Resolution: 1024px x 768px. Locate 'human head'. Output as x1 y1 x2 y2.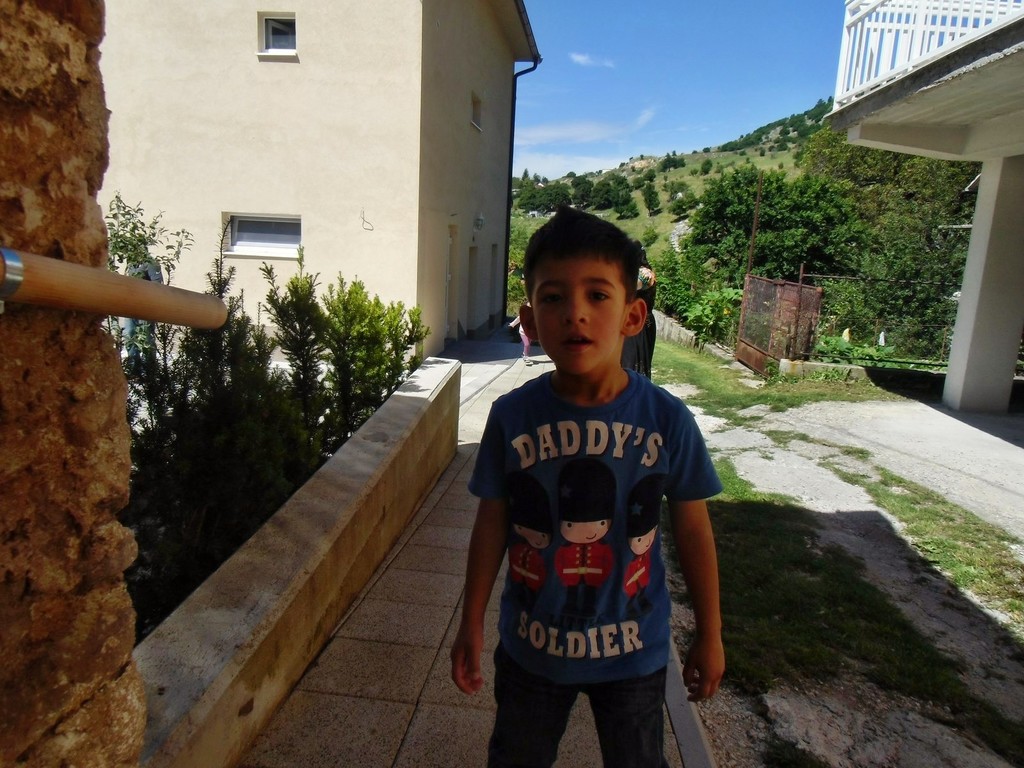
525 200 639 359.
